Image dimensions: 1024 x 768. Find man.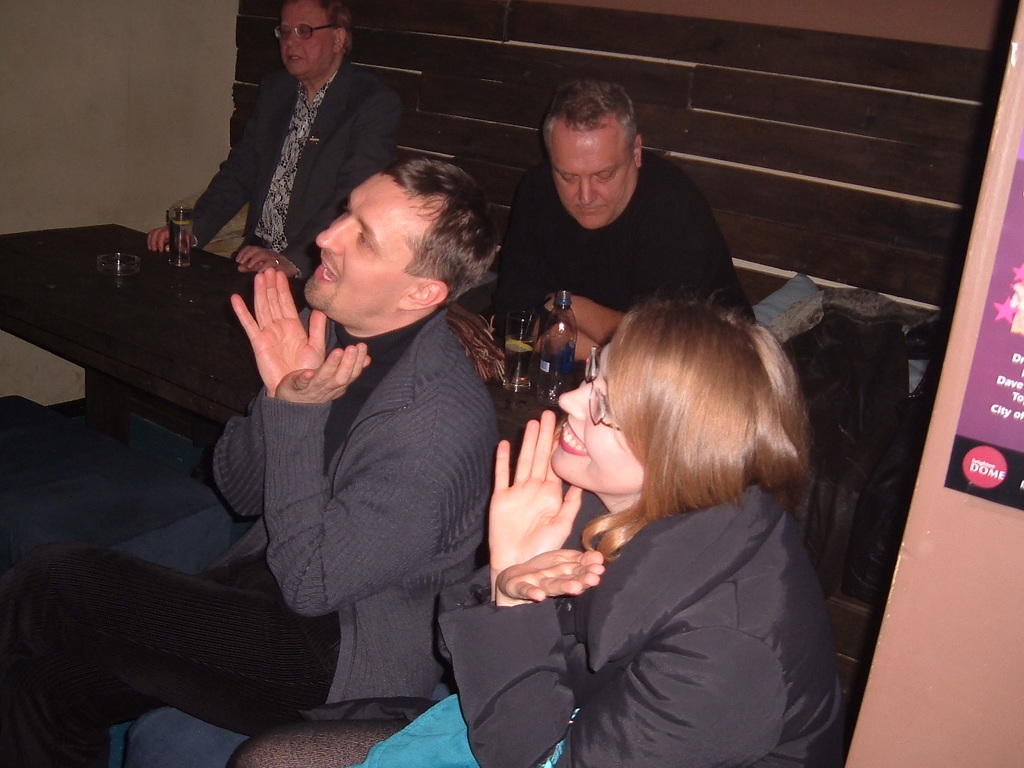
490/76/754/360.
